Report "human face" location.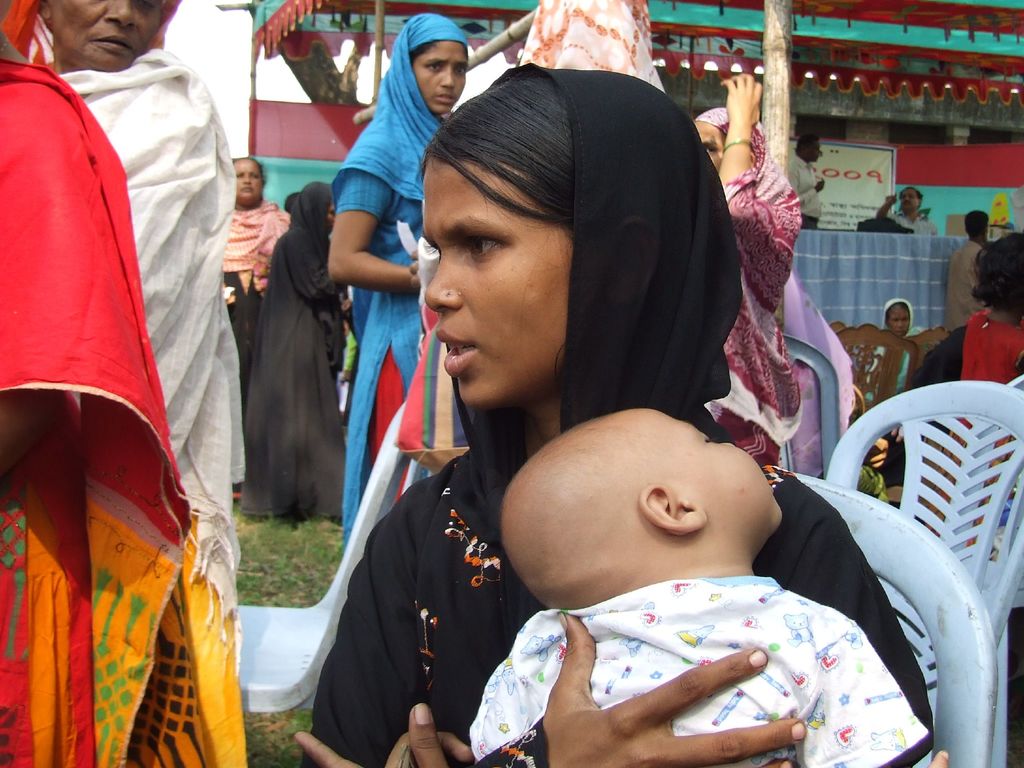
Report: bbox=[654, 406, 781, 542].
